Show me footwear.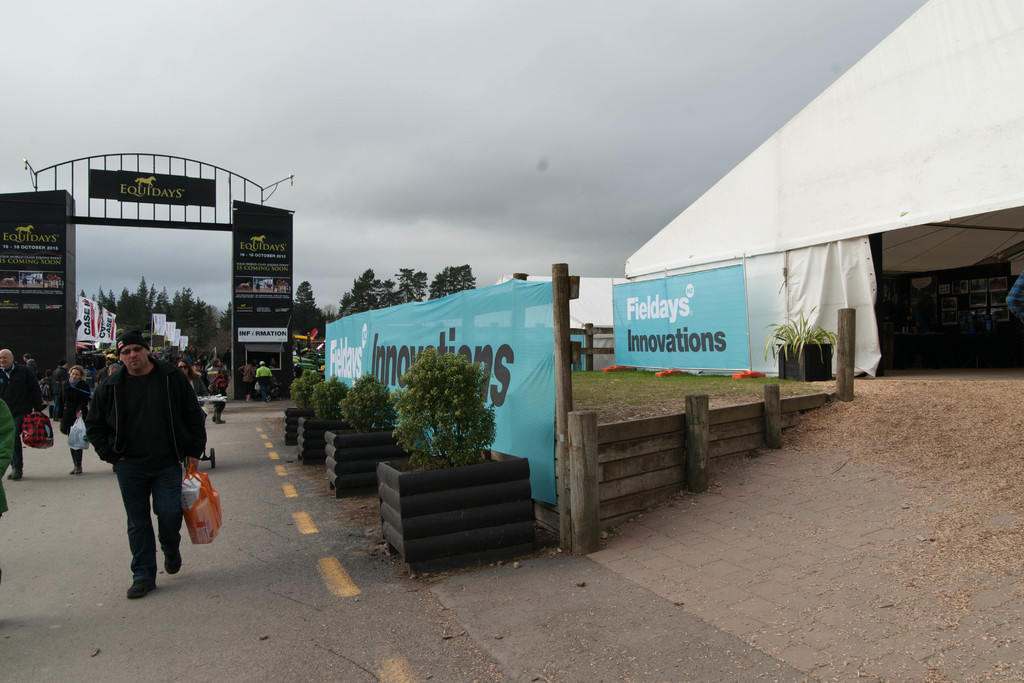
footwear is here: 127:572:157:598.
